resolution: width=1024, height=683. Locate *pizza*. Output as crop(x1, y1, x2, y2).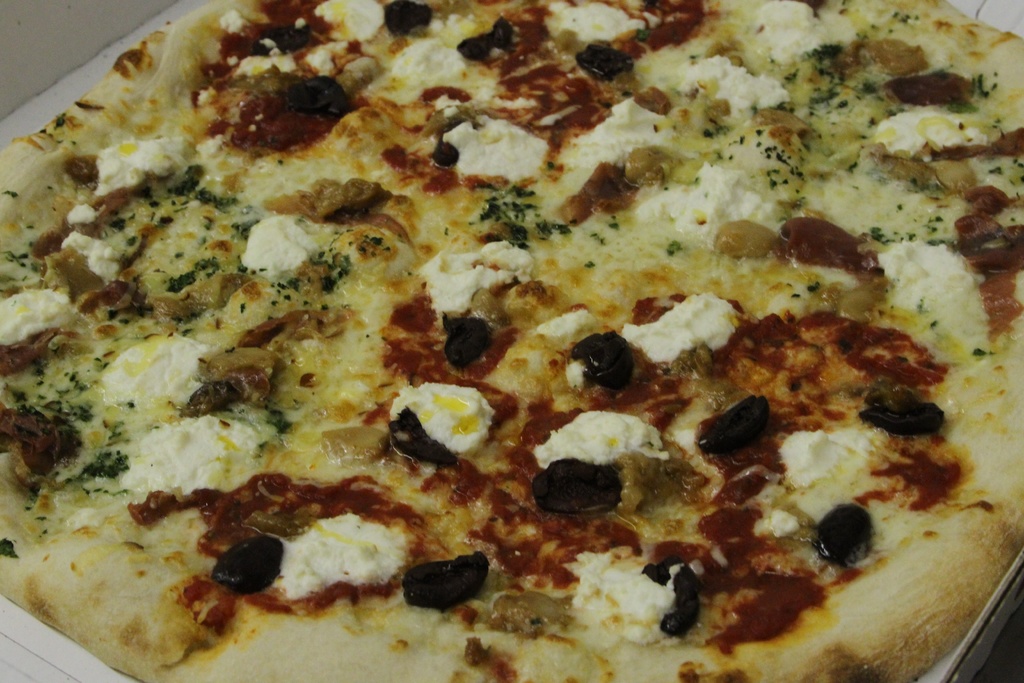
crop(0, 5, 1023, 682).
